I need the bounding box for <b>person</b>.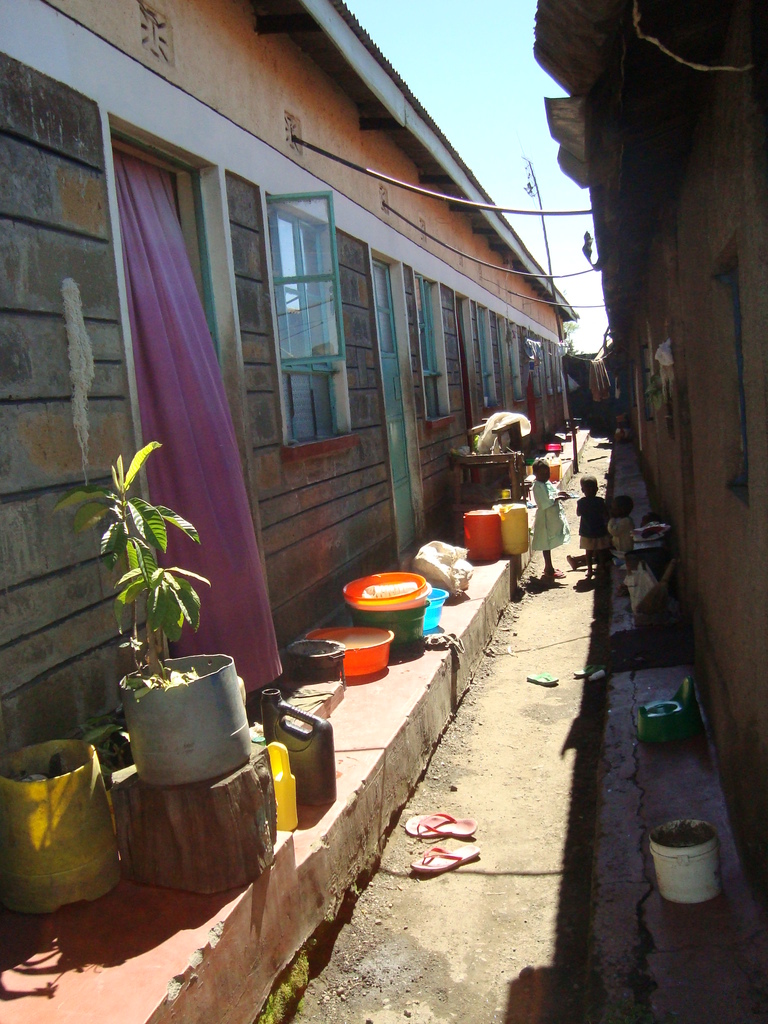
Here it is: box=[531, 461, 571, 577].
